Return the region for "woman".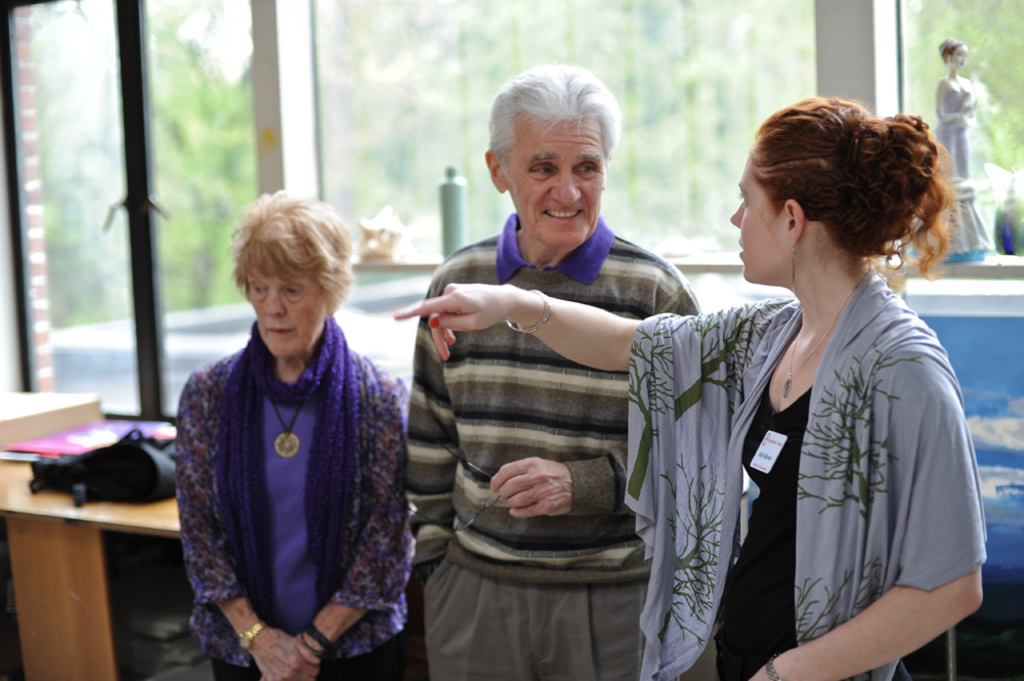
925,33,992,259.
